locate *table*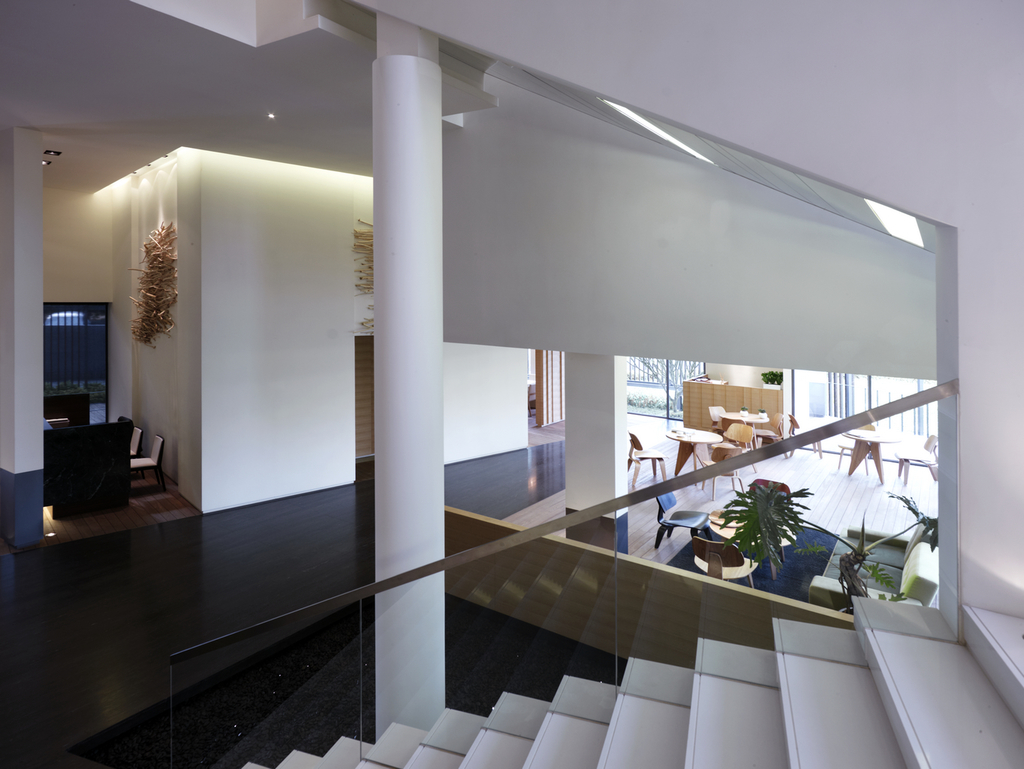
left=704, top=512, right=791, bottom=561
